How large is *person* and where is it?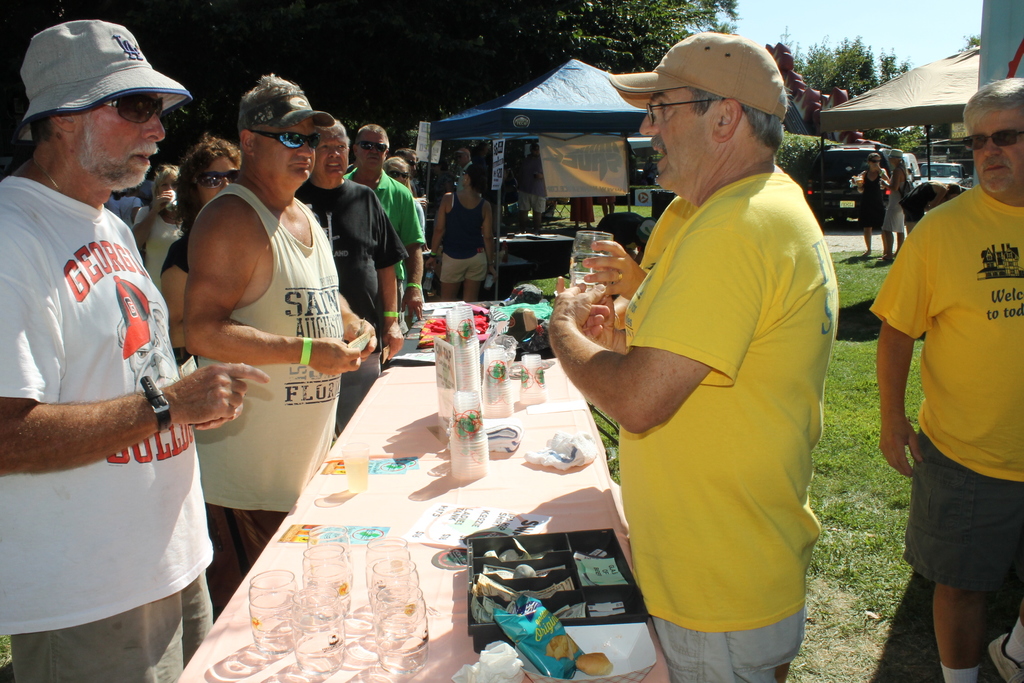
Bounding box: box=[881, 146, 910, 261].
